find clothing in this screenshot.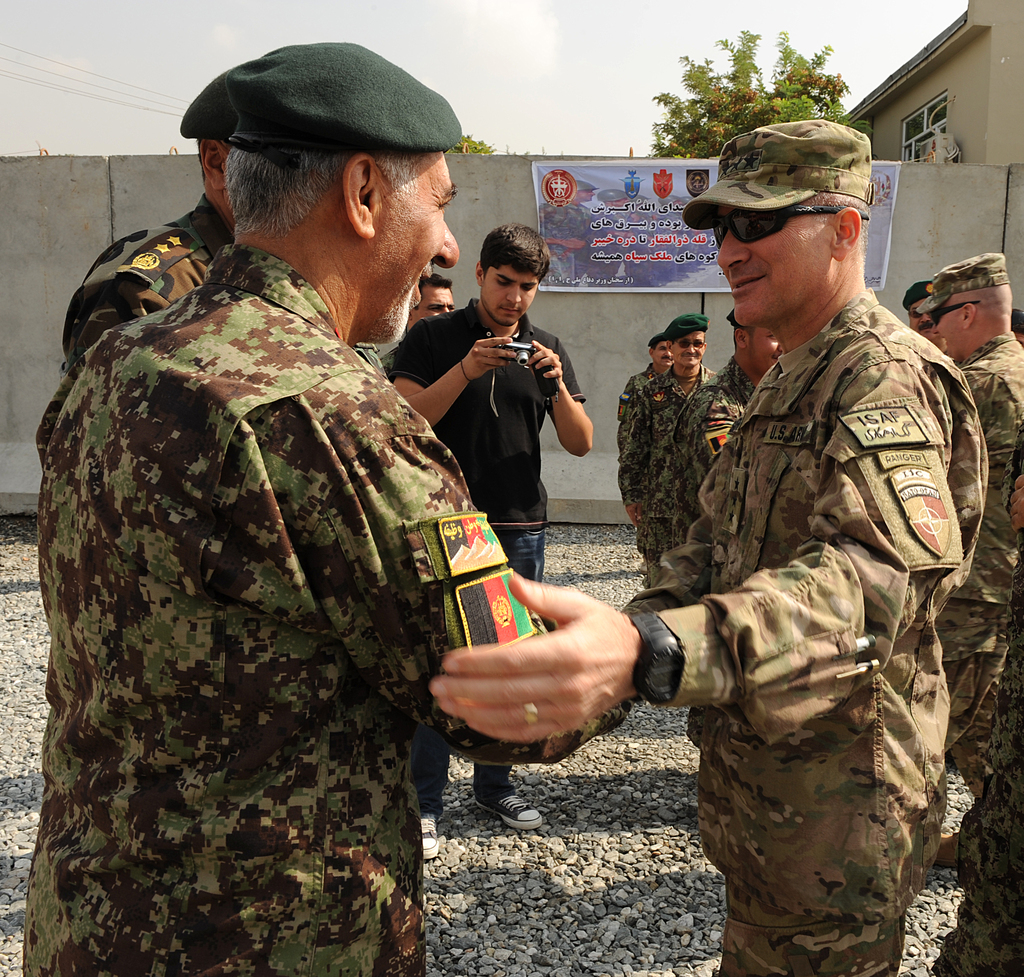
The bounding box for clothing is [left=391, top=289, right=583, bottom=819].
